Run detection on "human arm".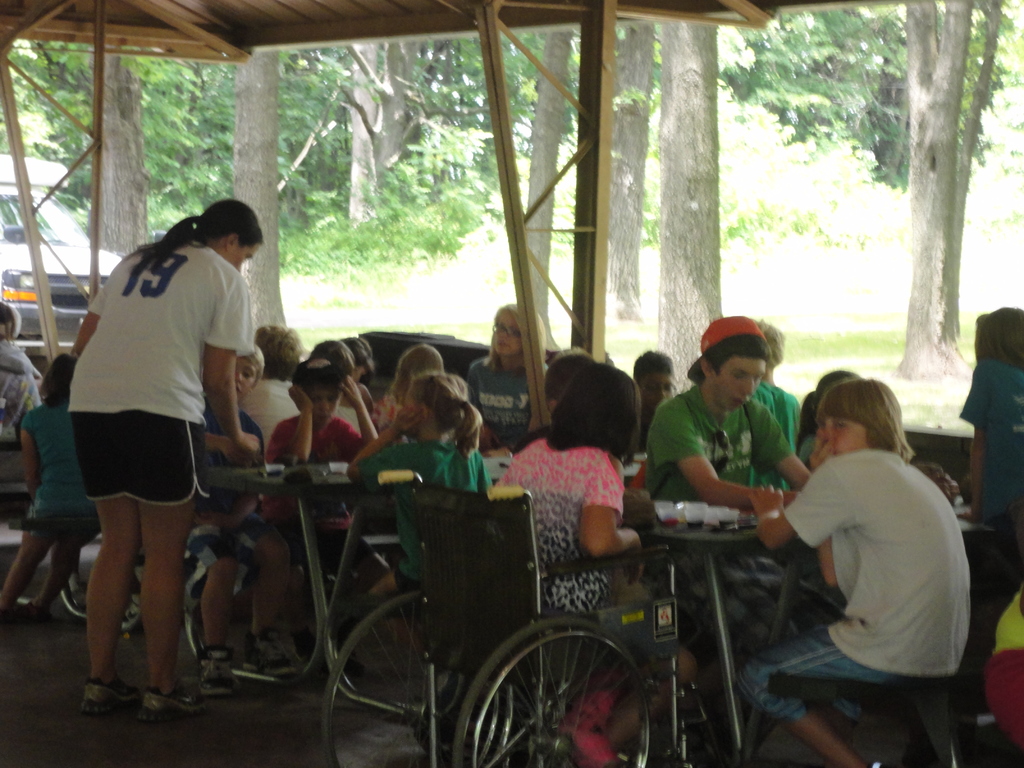
Result: left=467, top=359, right=485, bottom=421.
